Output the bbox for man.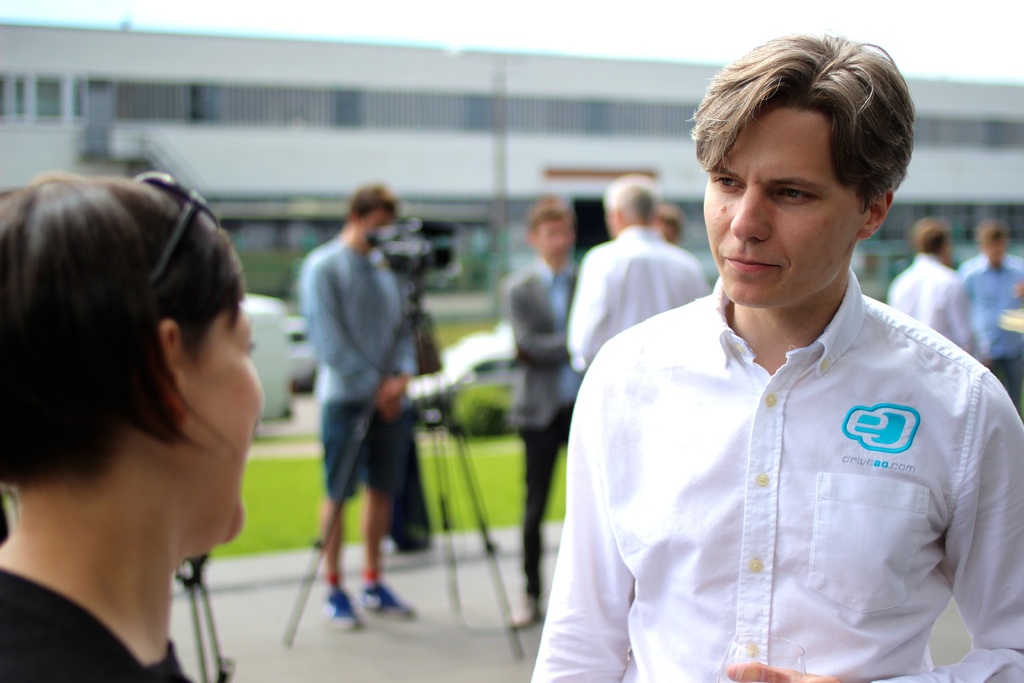
(x1=497, y1=191, x2=582, y2=636).
